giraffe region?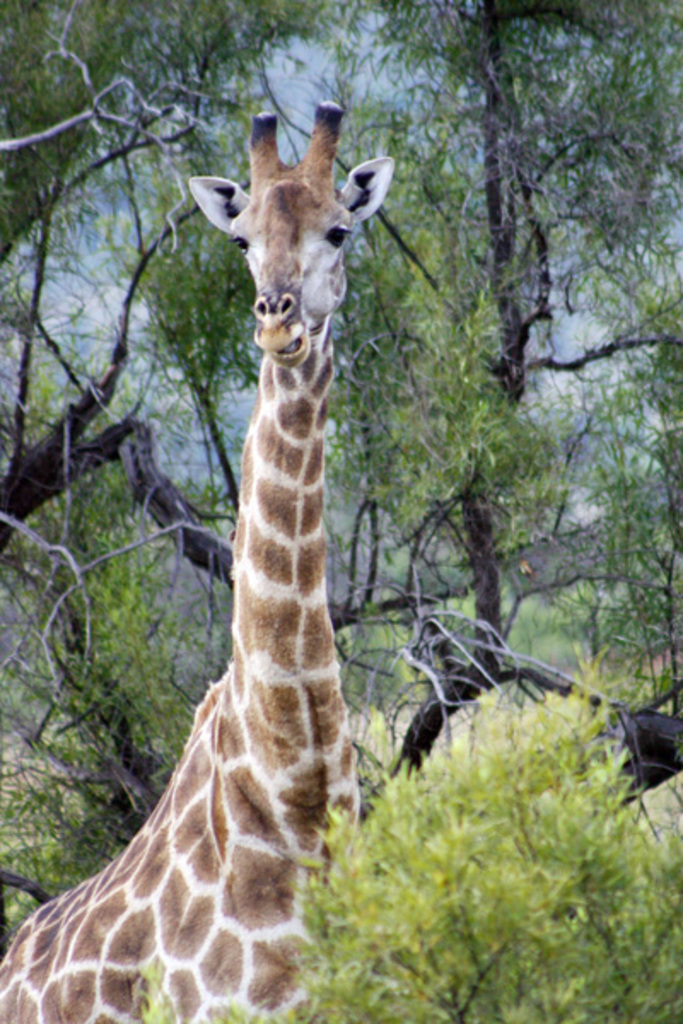
box(12, 119, 429, 1002)
